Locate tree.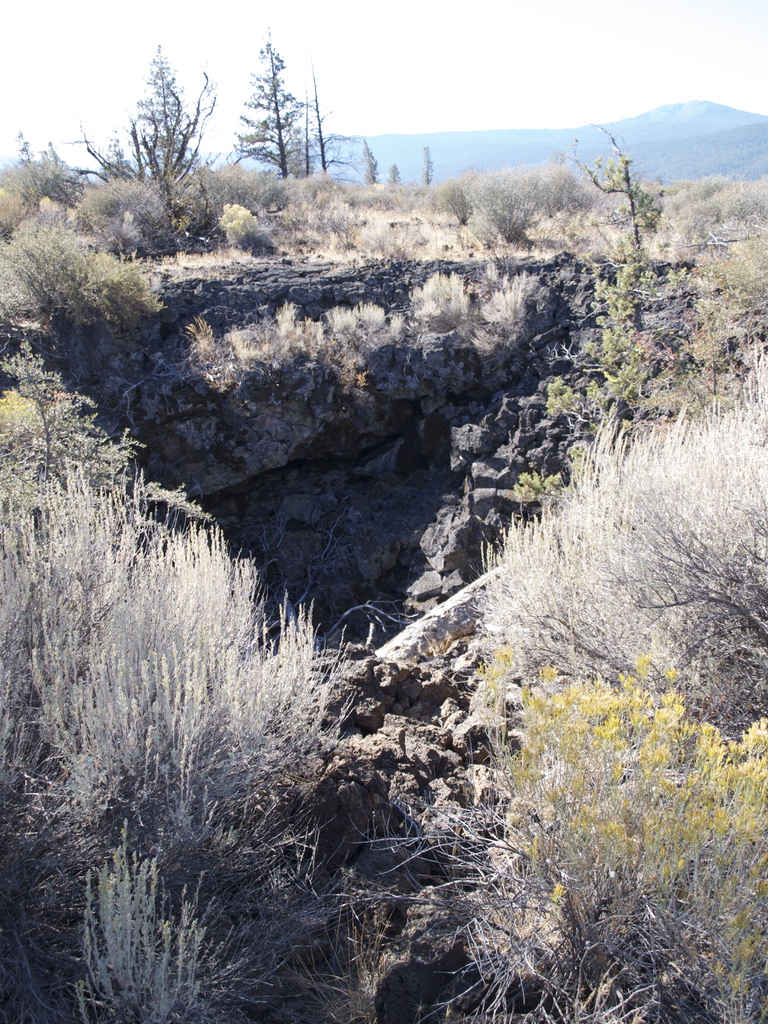
Bounding box: [left=241, top=47, right=314, bottom=175].
